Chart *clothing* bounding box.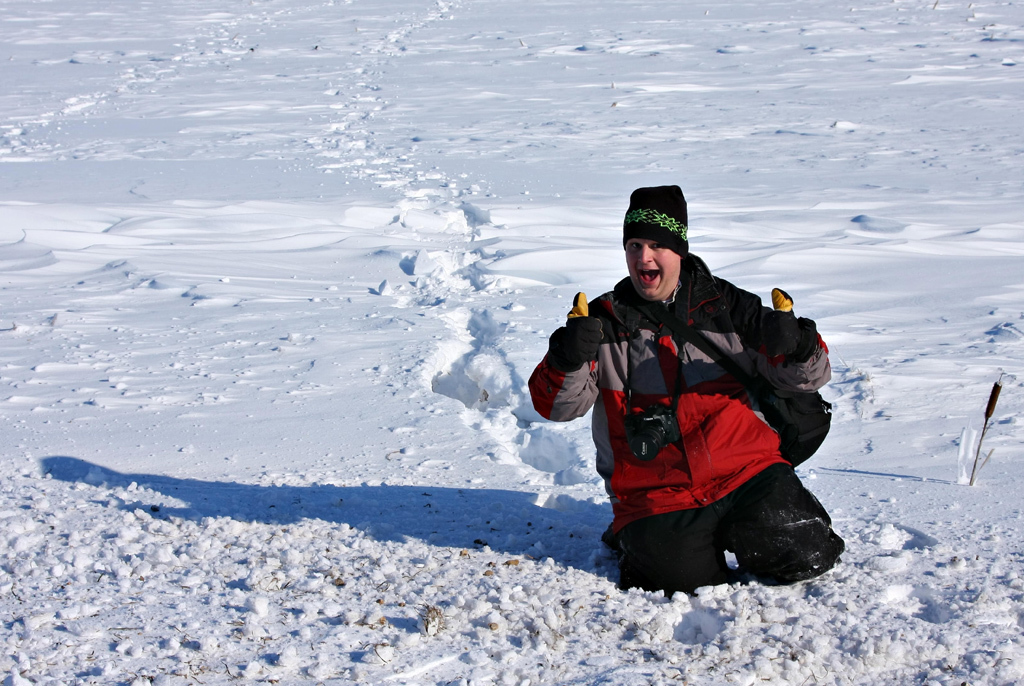
Charted: [x1=522, y1=273, x2=852, y2=596].
